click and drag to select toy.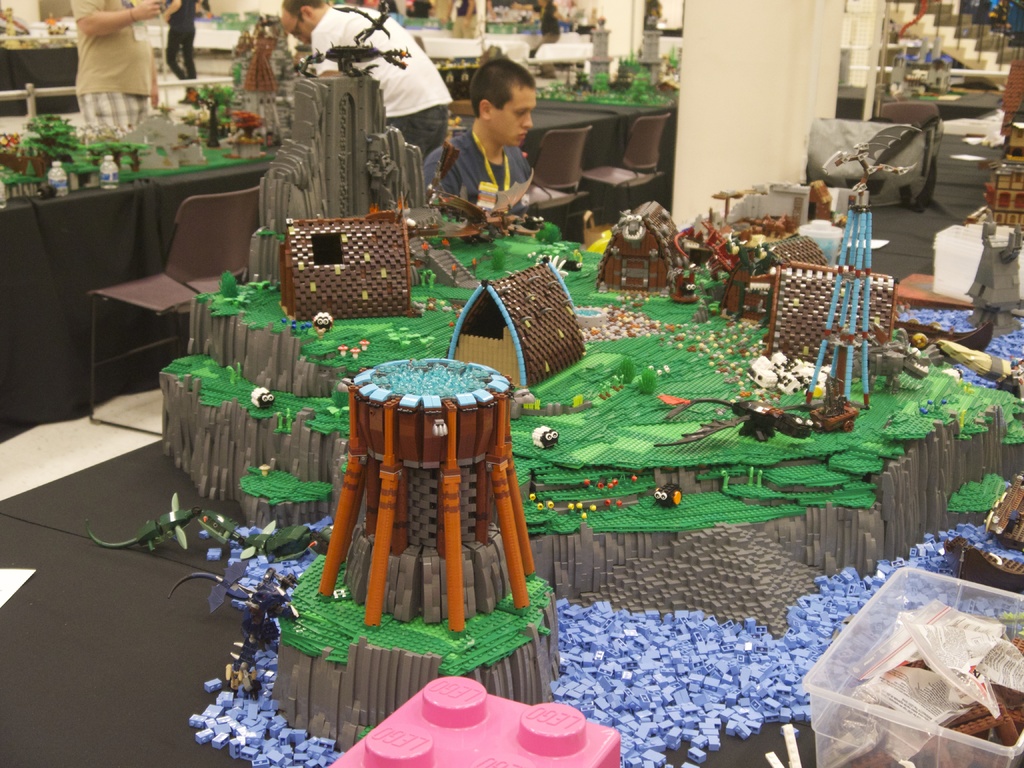
Selection: bbox(435, 157, 566, 249).
